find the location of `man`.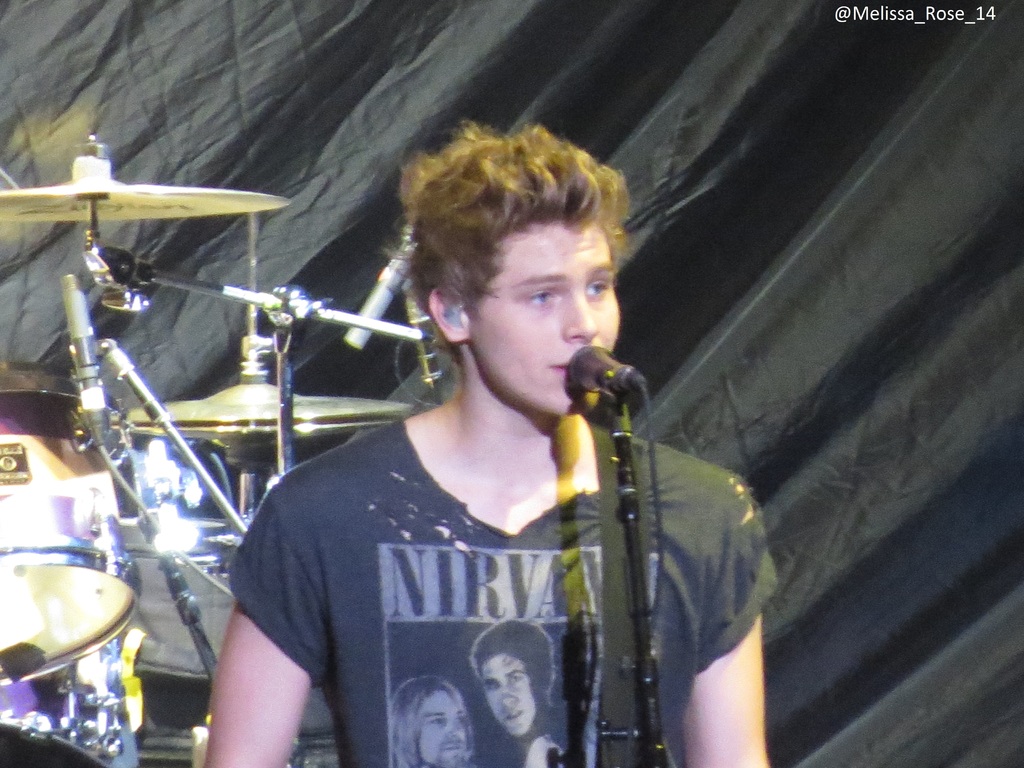
Location: bbox=(467, 619, 567, 767).
